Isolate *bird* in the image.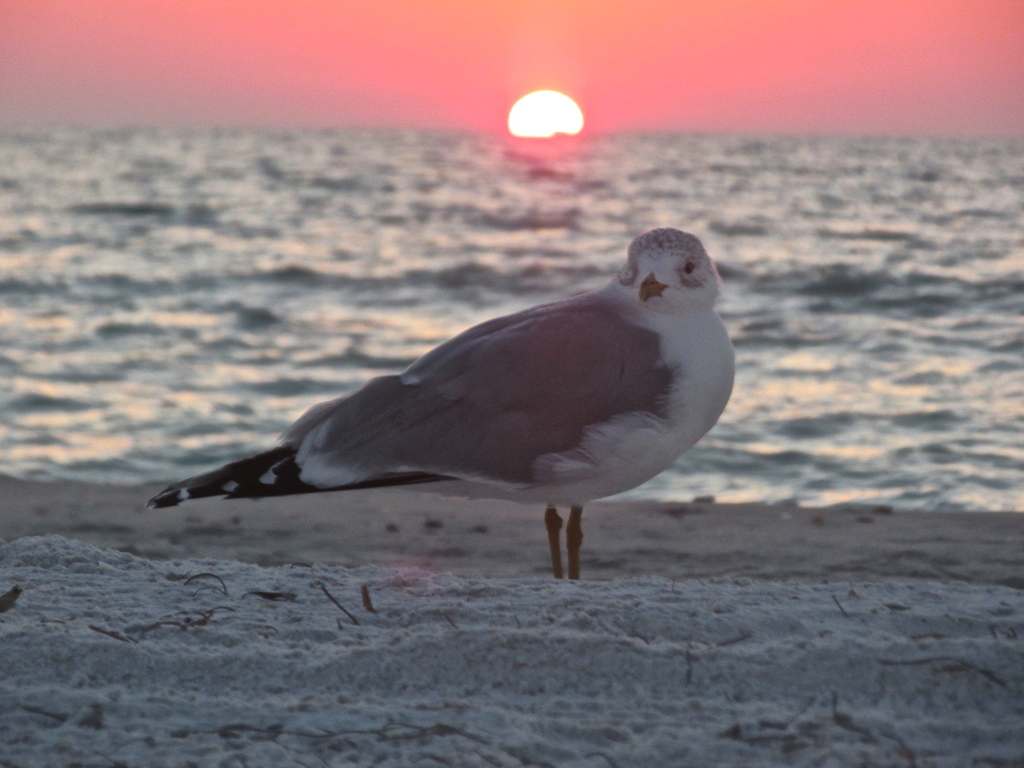
Isolated region: bbox=[149, 228, 721, 571].
